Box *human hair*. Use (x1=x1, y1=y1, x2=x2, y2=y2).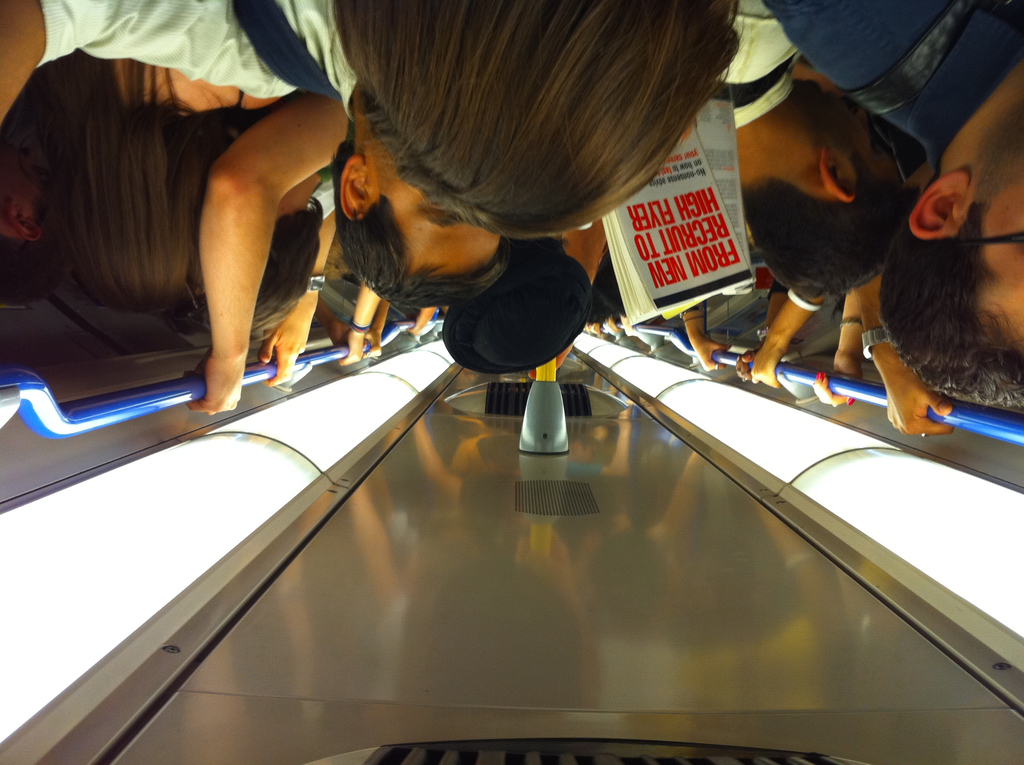
(x1=735, y1=158, x2=900, y2=301).
